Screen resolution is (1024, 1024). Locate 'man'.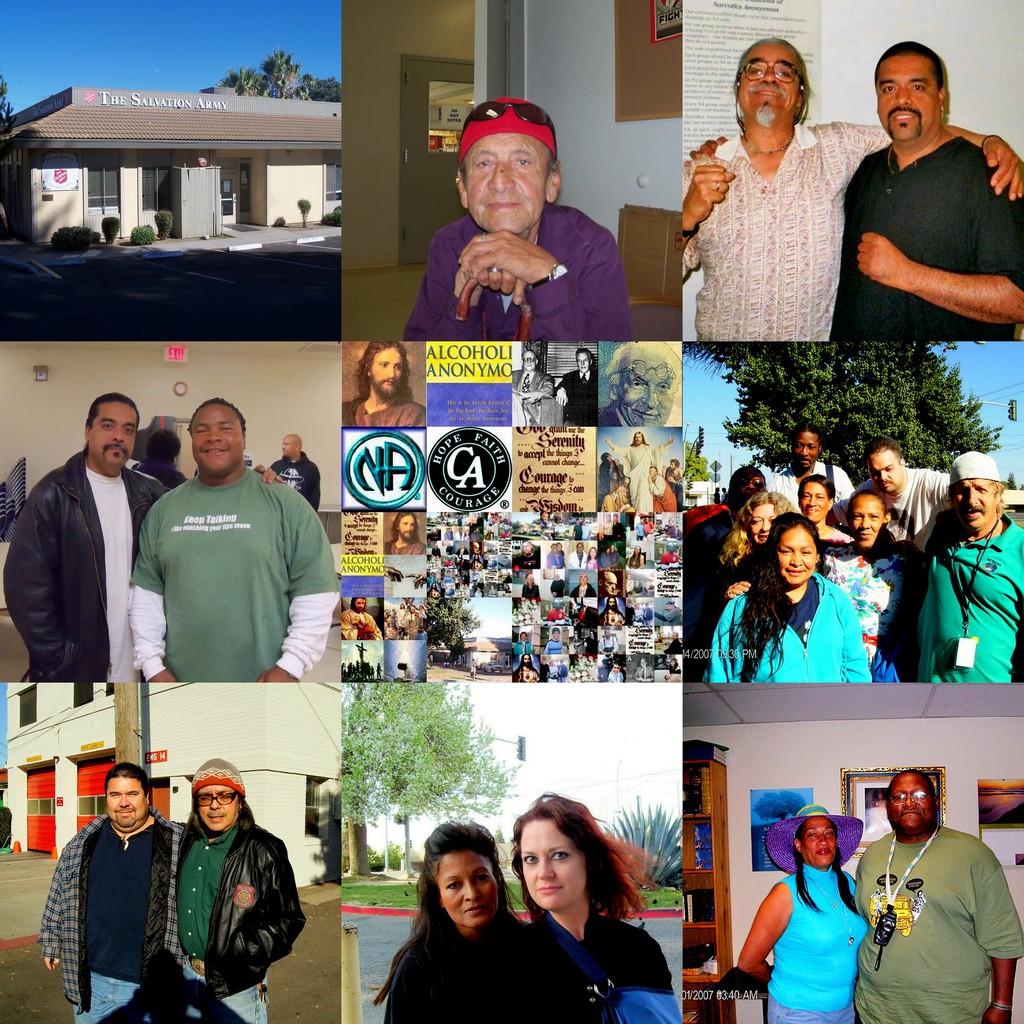
[left=554, top=348, right=598, bottom=430].
